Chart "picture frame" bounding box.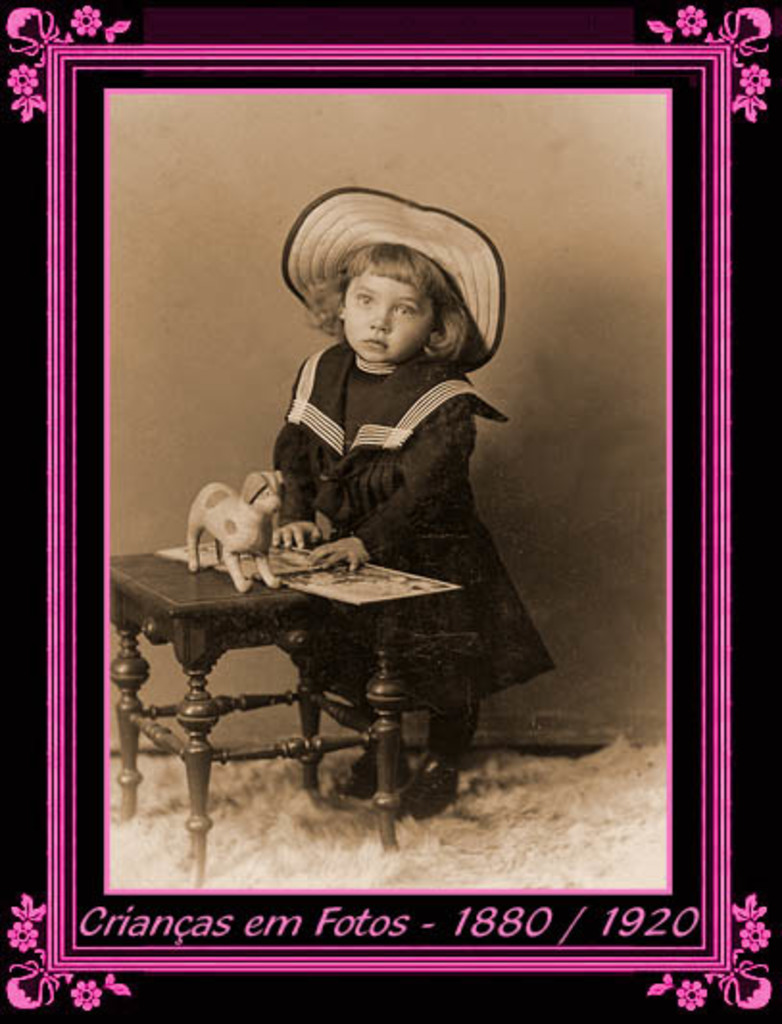
Charted: <box>17,15,774,1011</box>.
